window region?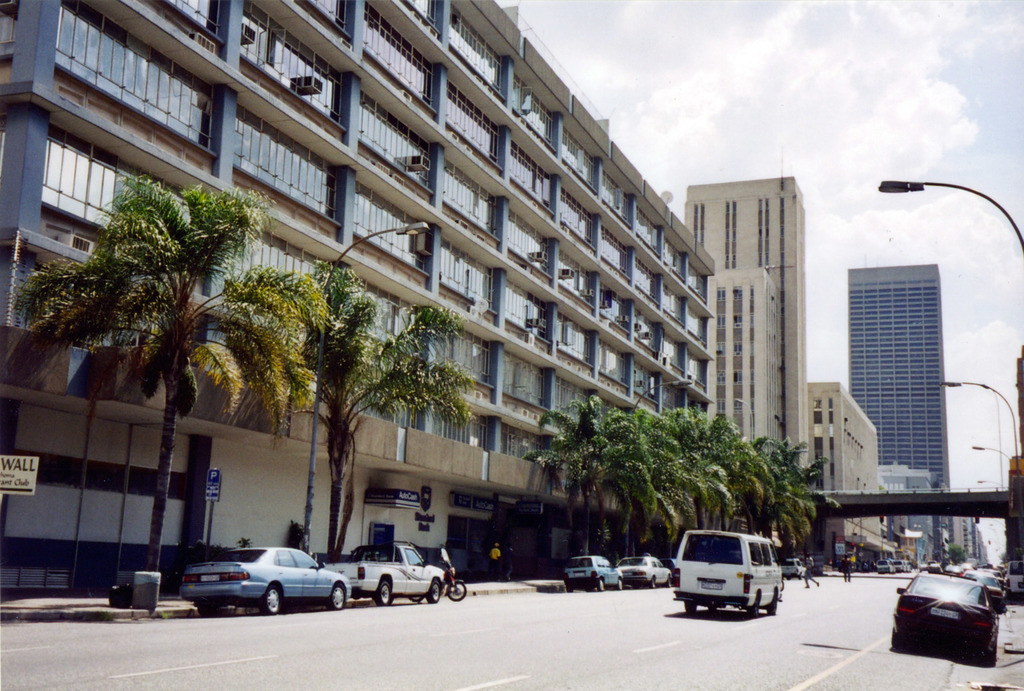
select_region(733, 285, 742, 301)
